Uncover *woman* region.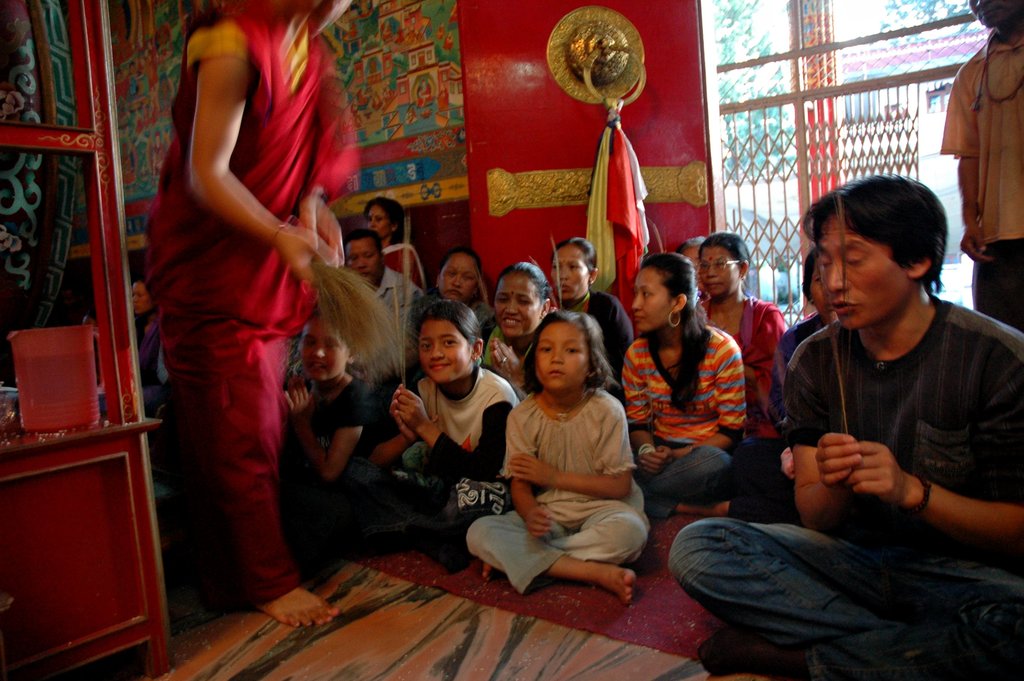
Uncovered: Rect(766, 250, 838, 420).
